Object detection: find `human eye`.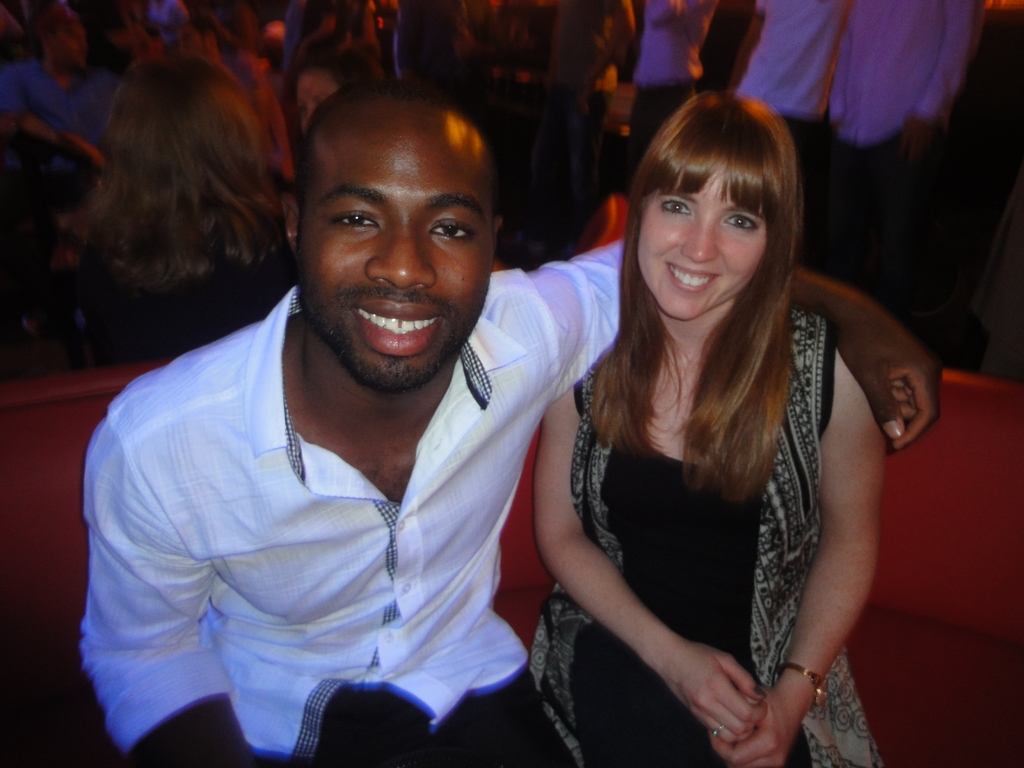
[left=662, top=193, right=690, bottom=216].
